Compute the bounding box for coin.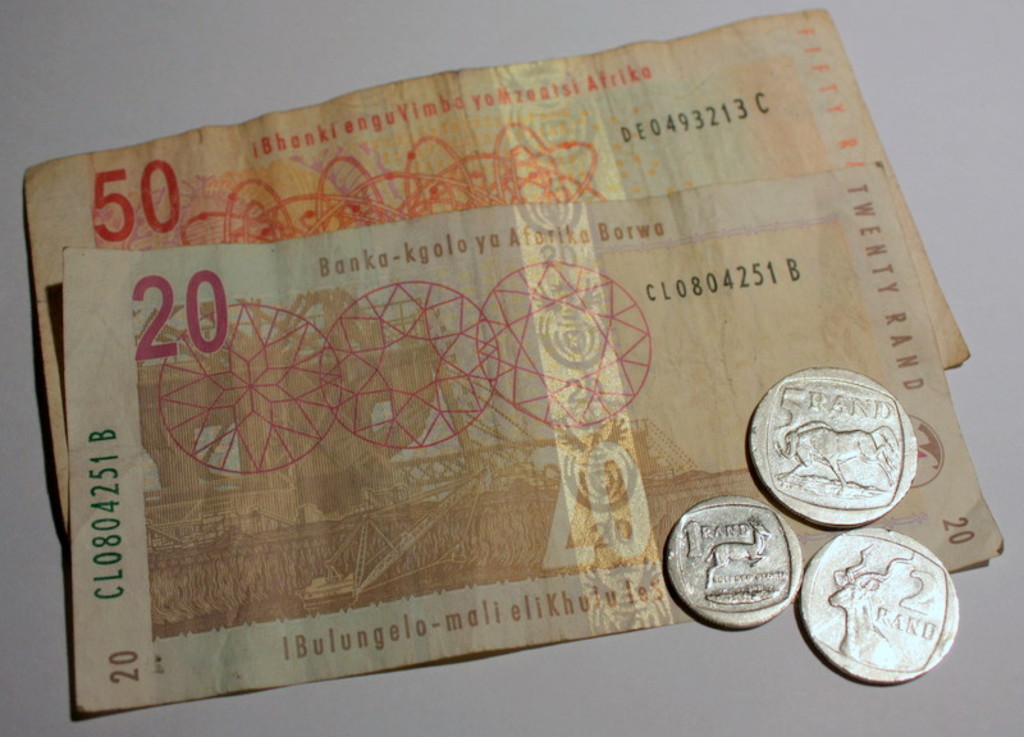
left=804, top=526, right=961, bottom=687.
